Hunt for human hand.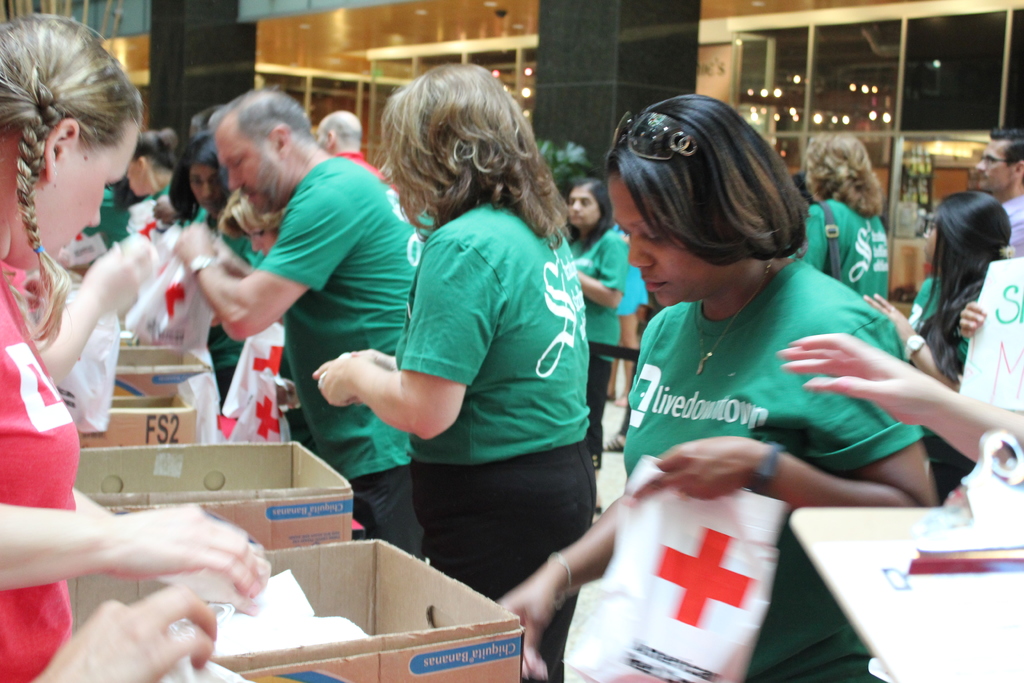
Hunted down at [x1=352, y1=349, x2=398, y2=369].
